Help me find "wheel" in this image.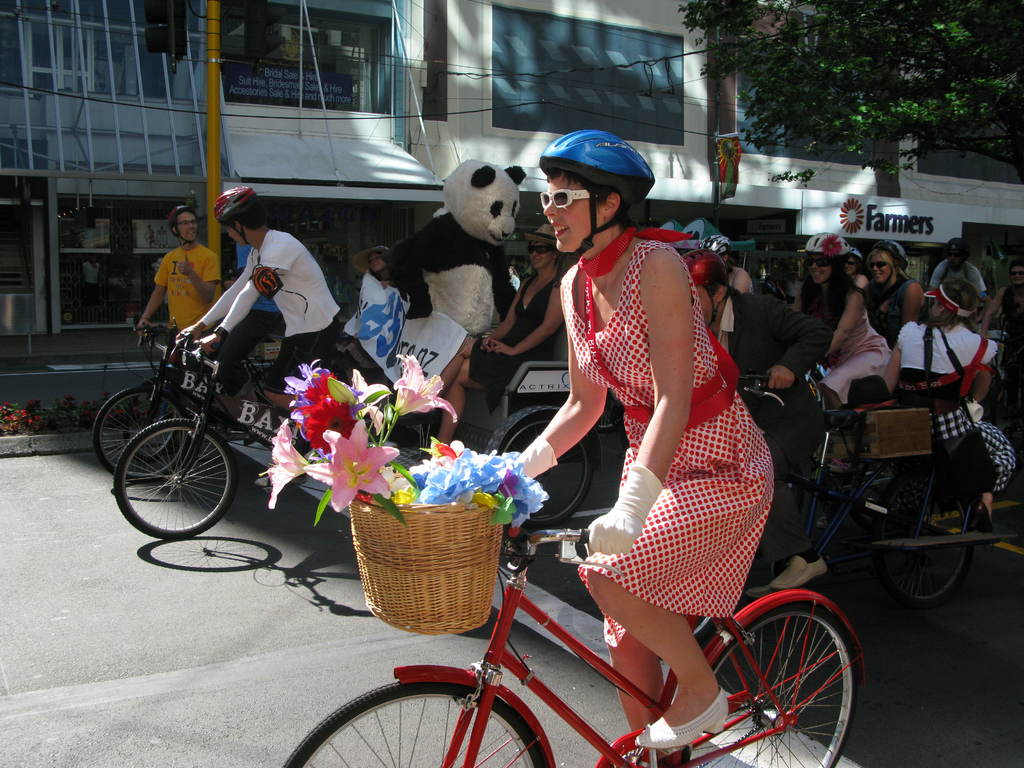
Found it: [x1=278, y1=671, x2=554, y2=767].
